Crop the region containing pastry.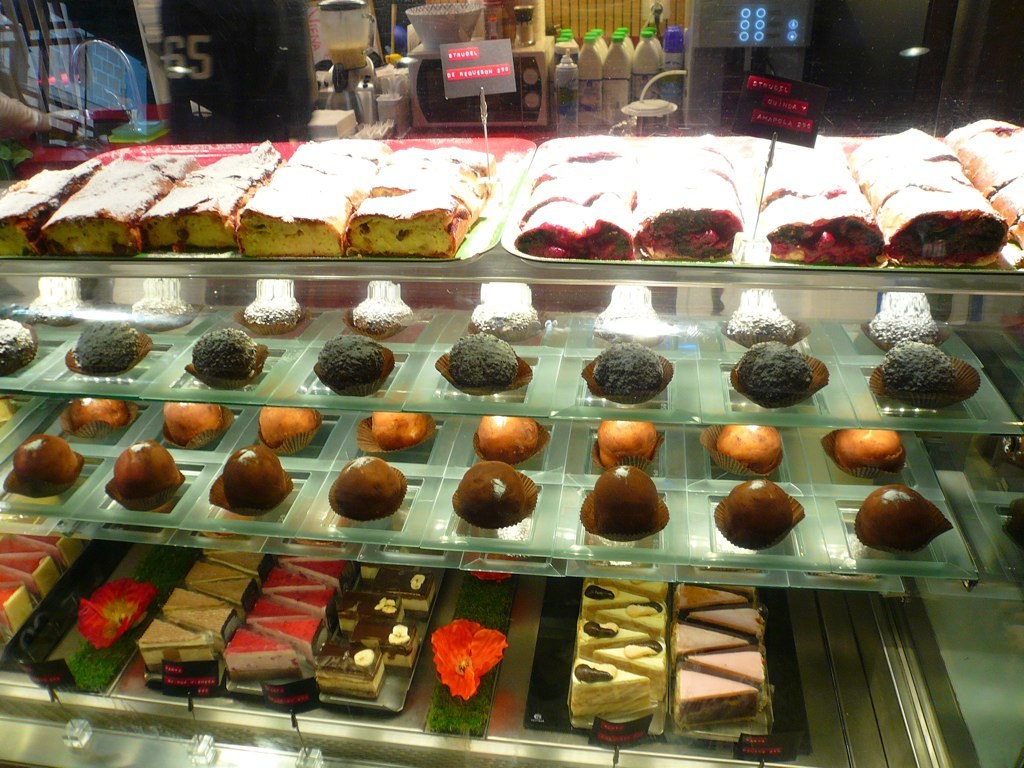
Crop region: (left=0, top=572, right=27, bottom=582).
